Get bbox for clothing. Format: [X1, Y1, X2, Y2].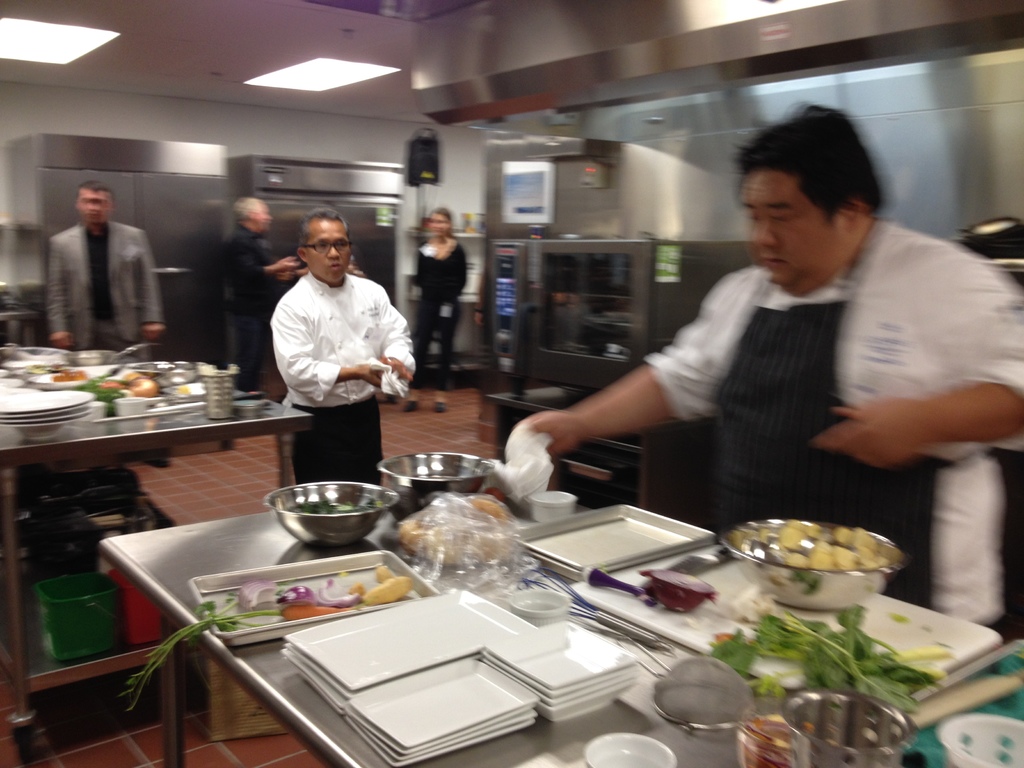
[413, 236, 446, 383].
